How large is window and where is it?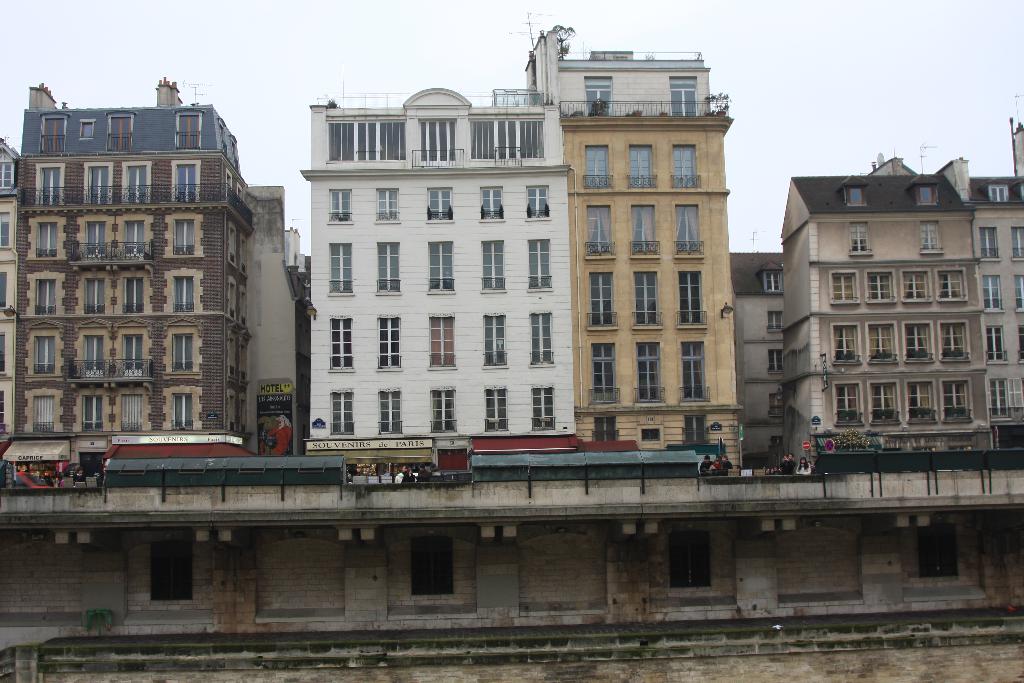
Bounding box: <bbox>33, 338, 56, 375</bbox>.
